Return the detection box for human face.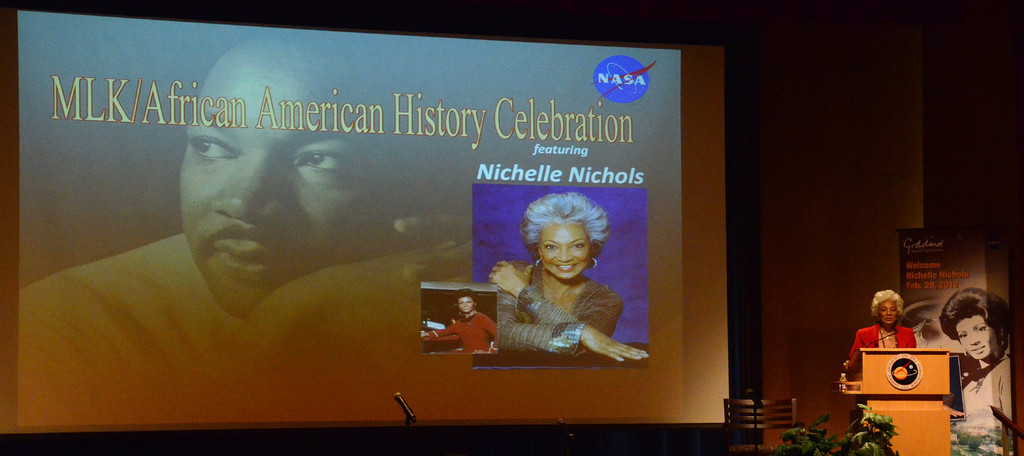
(184,42,385,321).
